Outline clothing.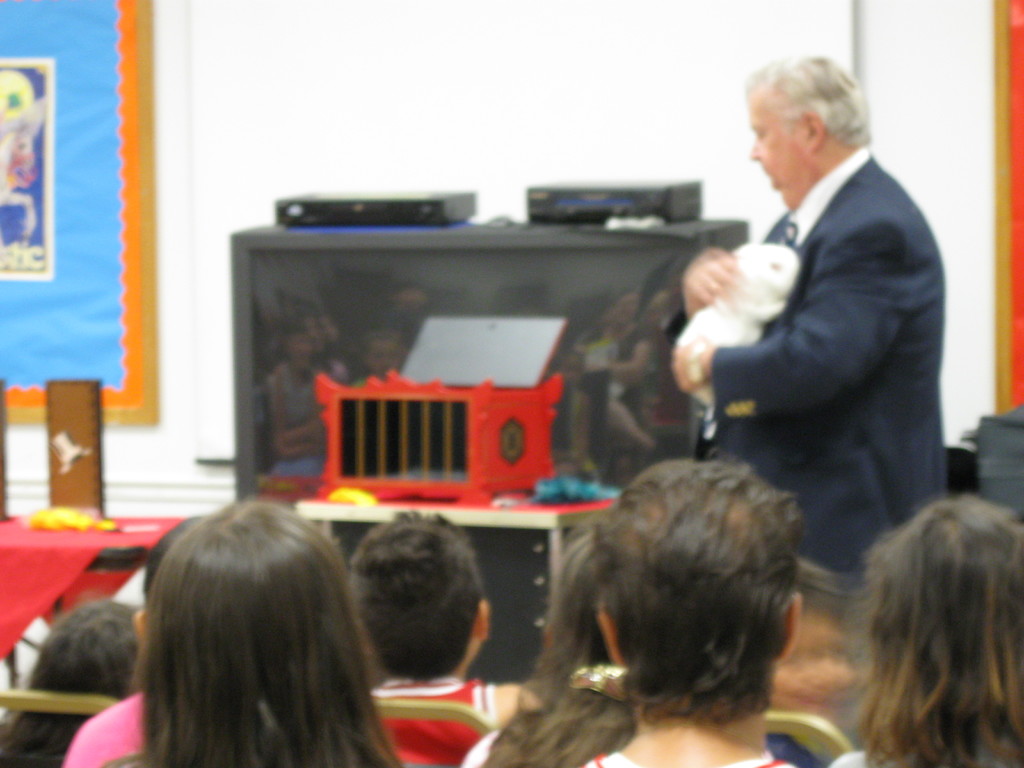
Outline: (583,750,797,767).
